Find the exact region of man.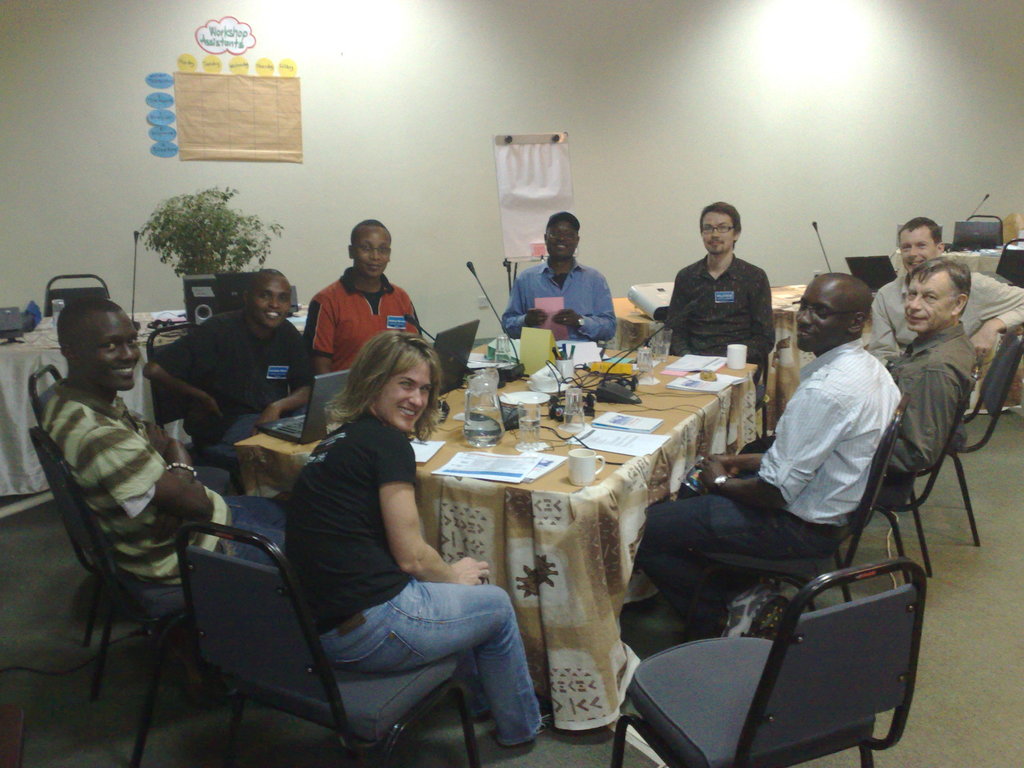
Exact region: bbox=[870, 250, 979, 469].
